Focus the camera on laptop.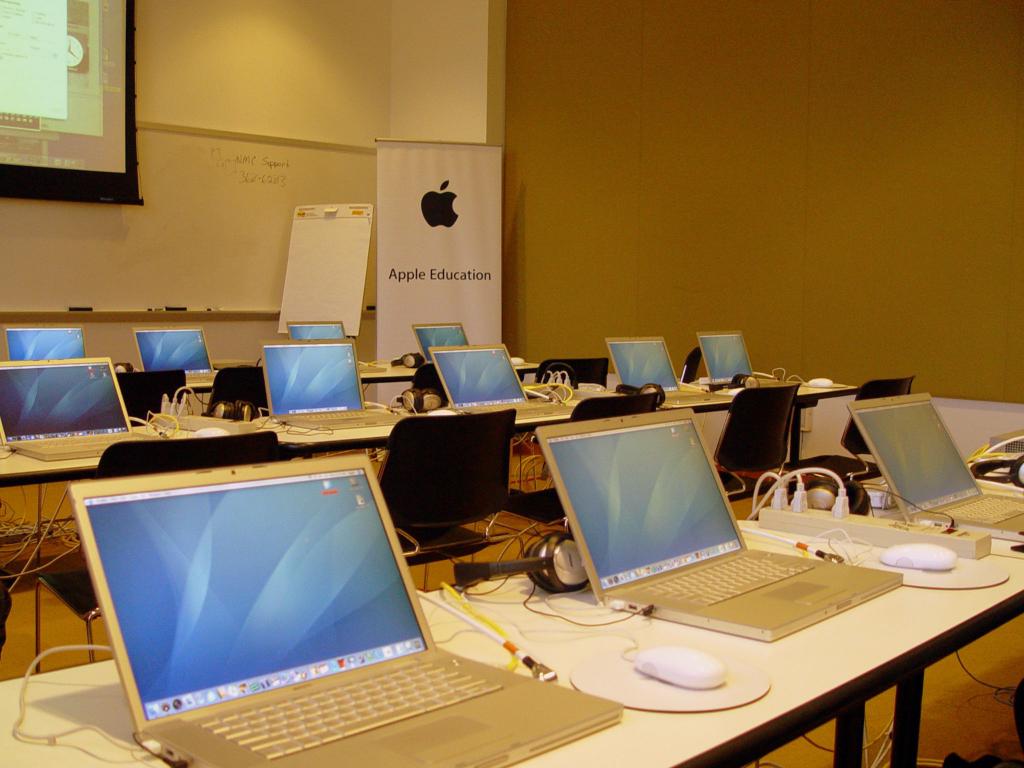
Focus region: region(847, 394, 1023, 542).
